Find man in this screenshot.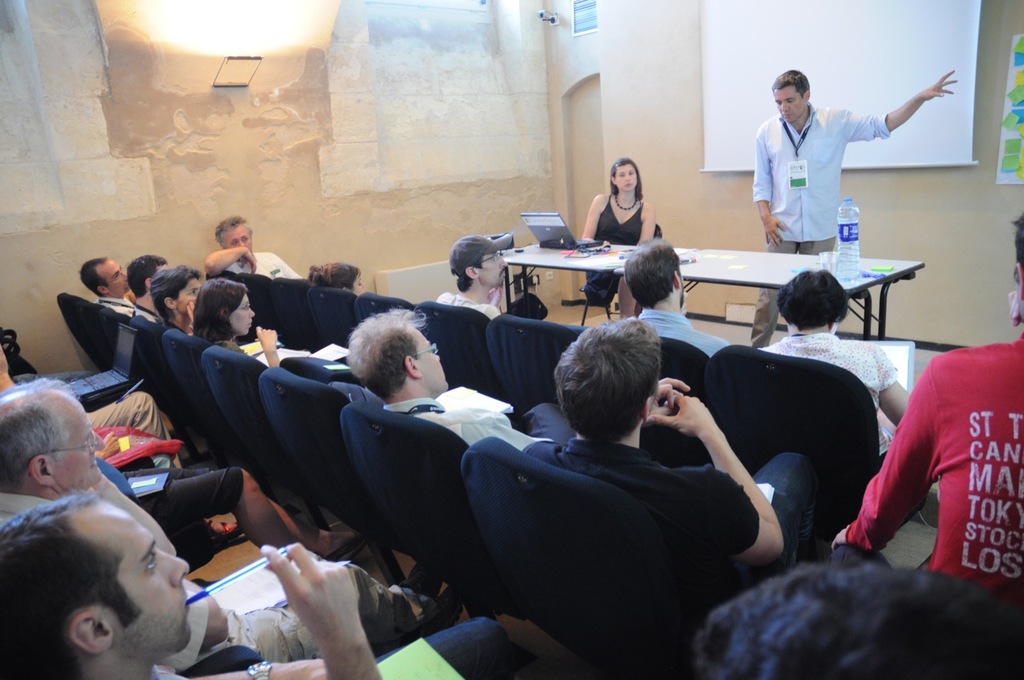
The bounding box for man is 79, 258, 129, 321.
